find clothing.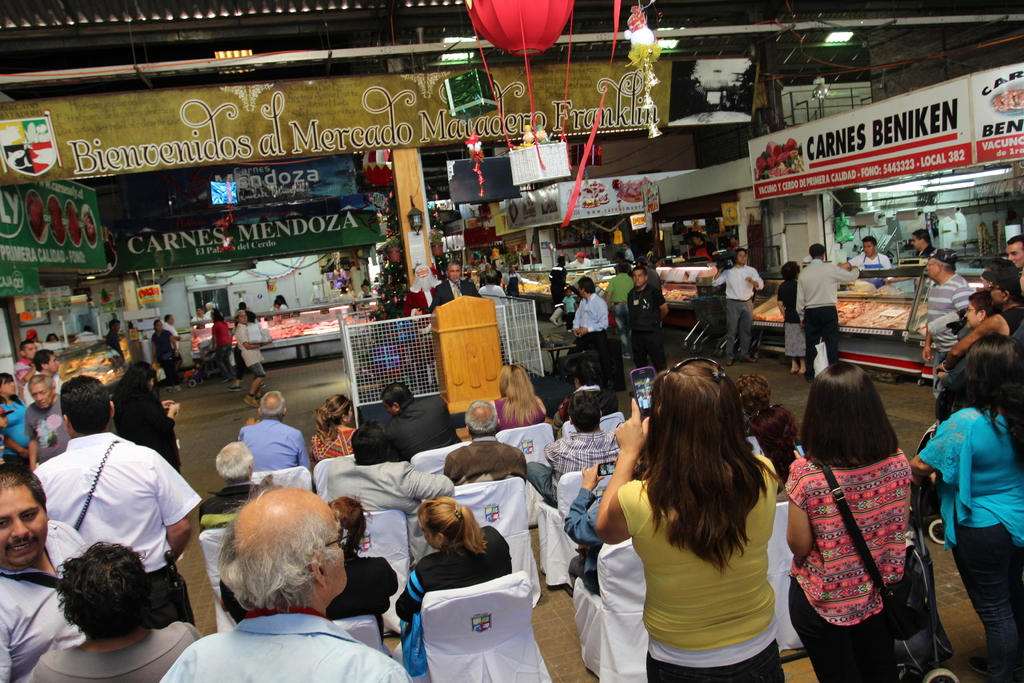
left=846, top=249, right=892, bottom=267.
